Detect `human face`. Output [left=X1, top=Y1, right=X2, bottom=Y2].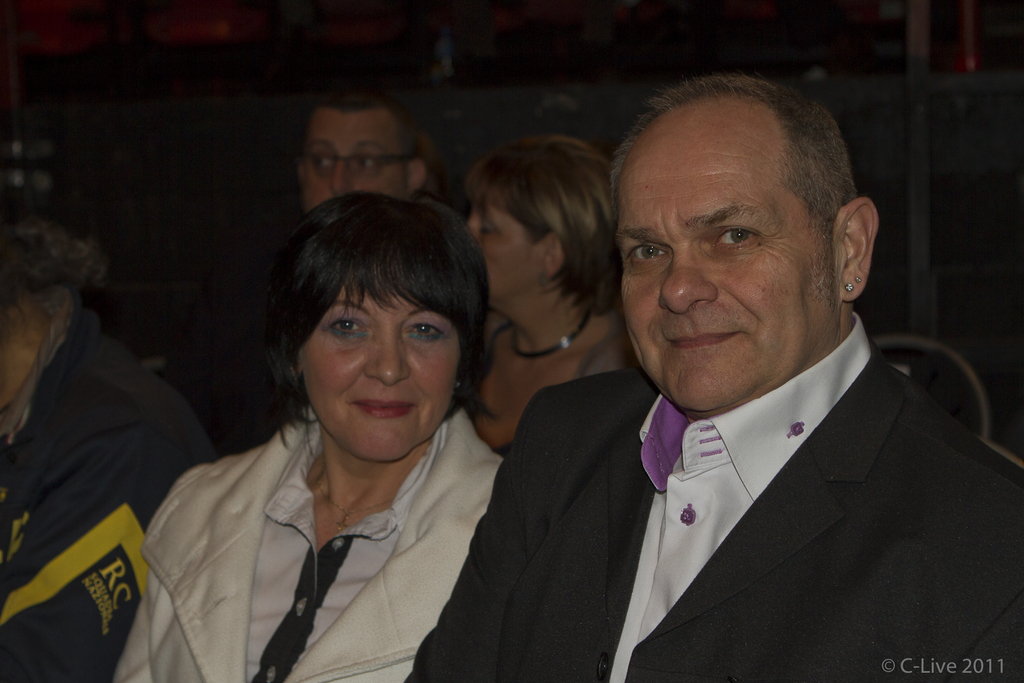
[left=288, top=288, right=461, bottom=461].
